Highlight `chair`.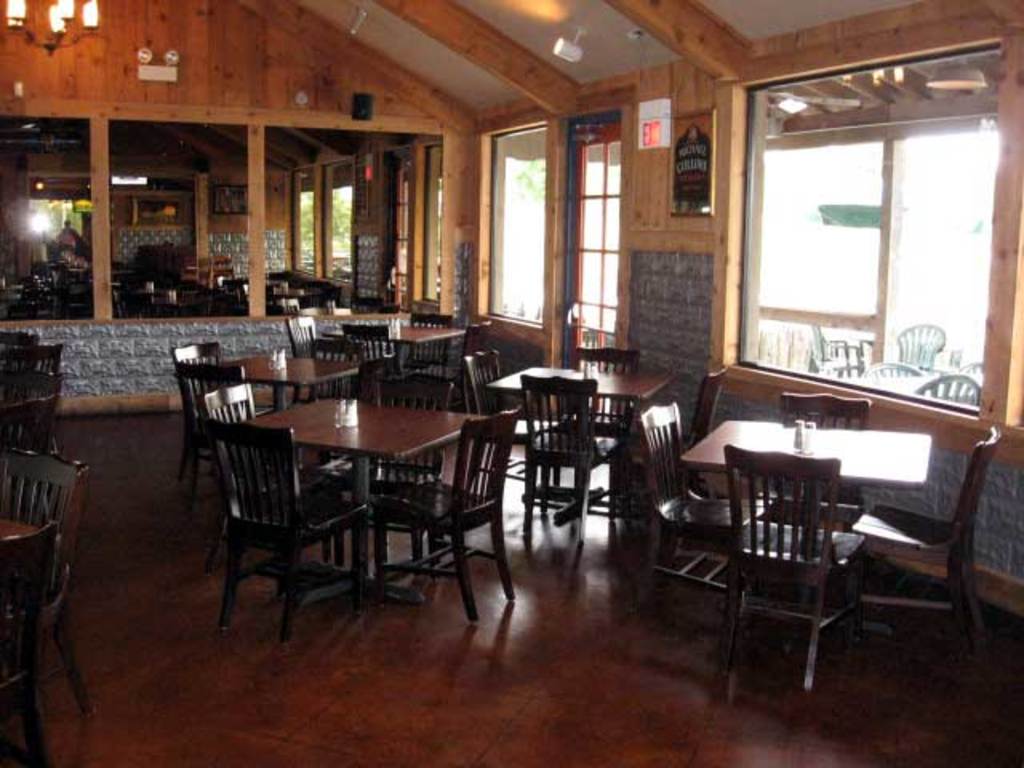
Highlighted region: Rect(398, 317, 488, 427).
